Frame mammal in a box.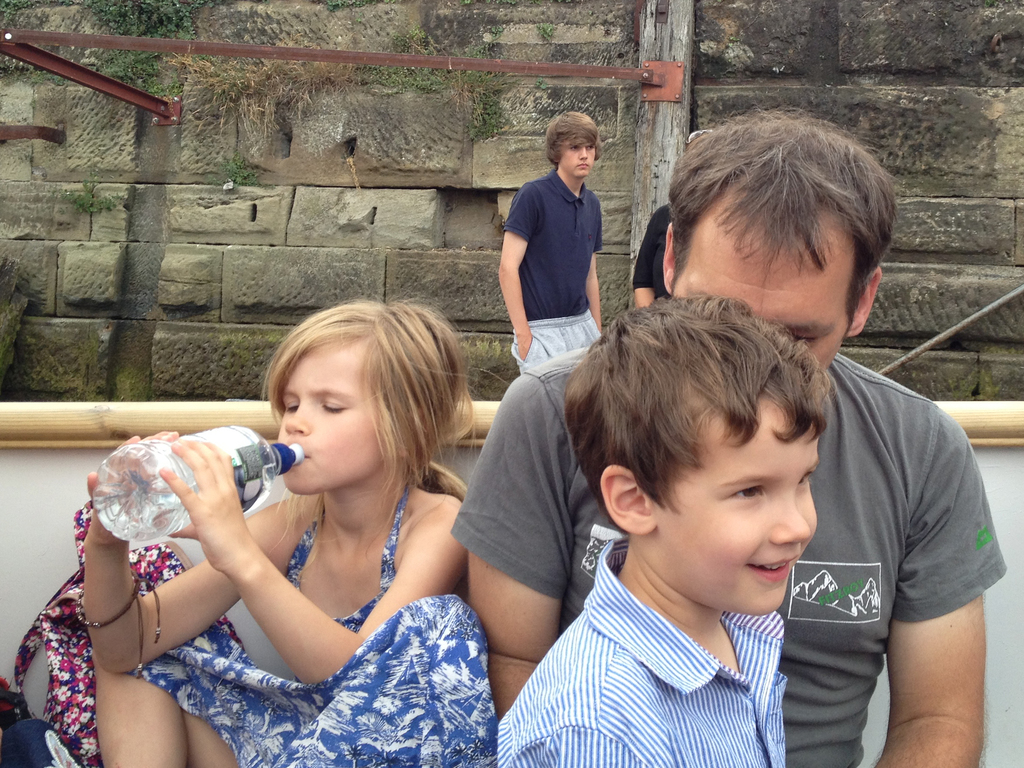
[left=631, top=131, right=714, bottom=307].
